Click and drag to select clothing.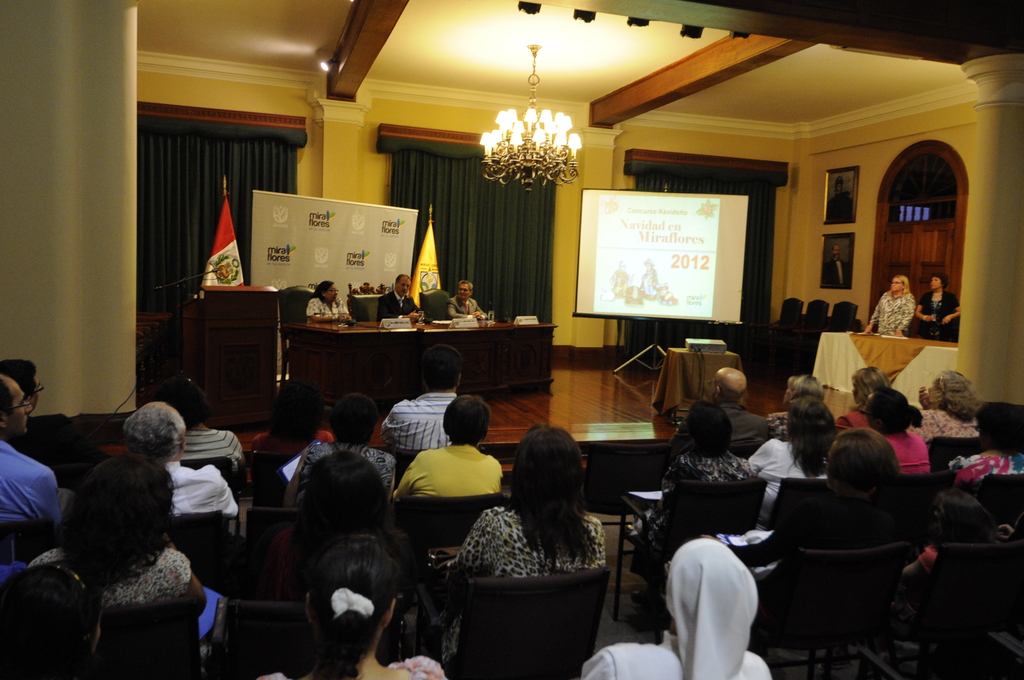
Selection: <box>914,545,938,571</box>.
